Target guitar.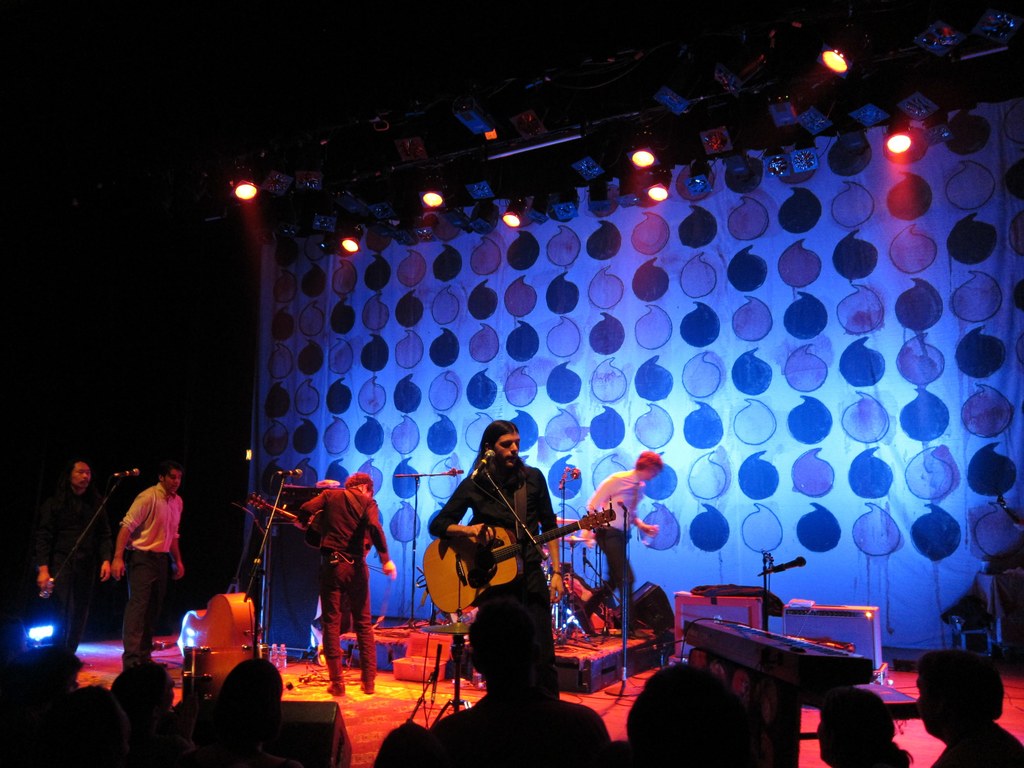
Target region: locate(439, 511, 643, 621).
